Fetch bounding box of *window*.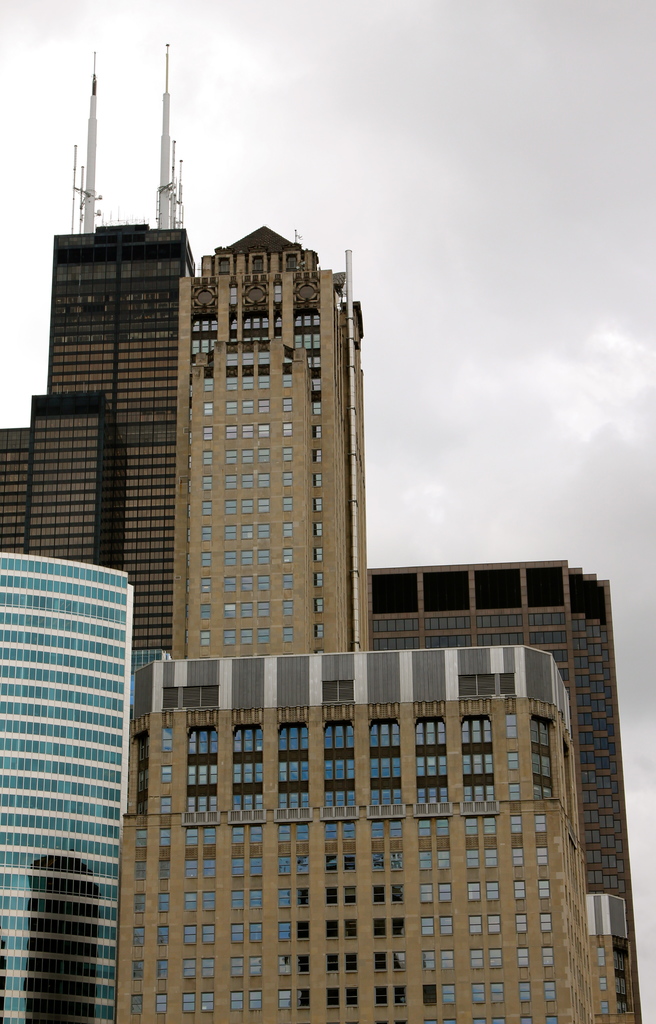
Bbox: [left=254, top=374, right=274, bottom=387].
